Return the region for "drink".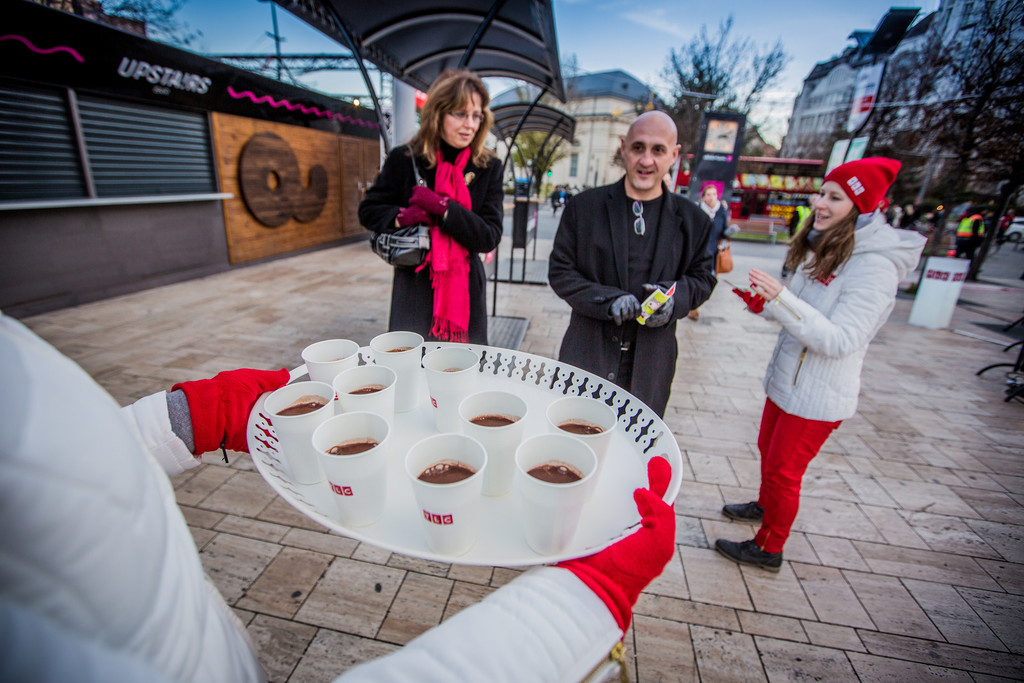
(left=349, top=389, right=380, bottom=392).
